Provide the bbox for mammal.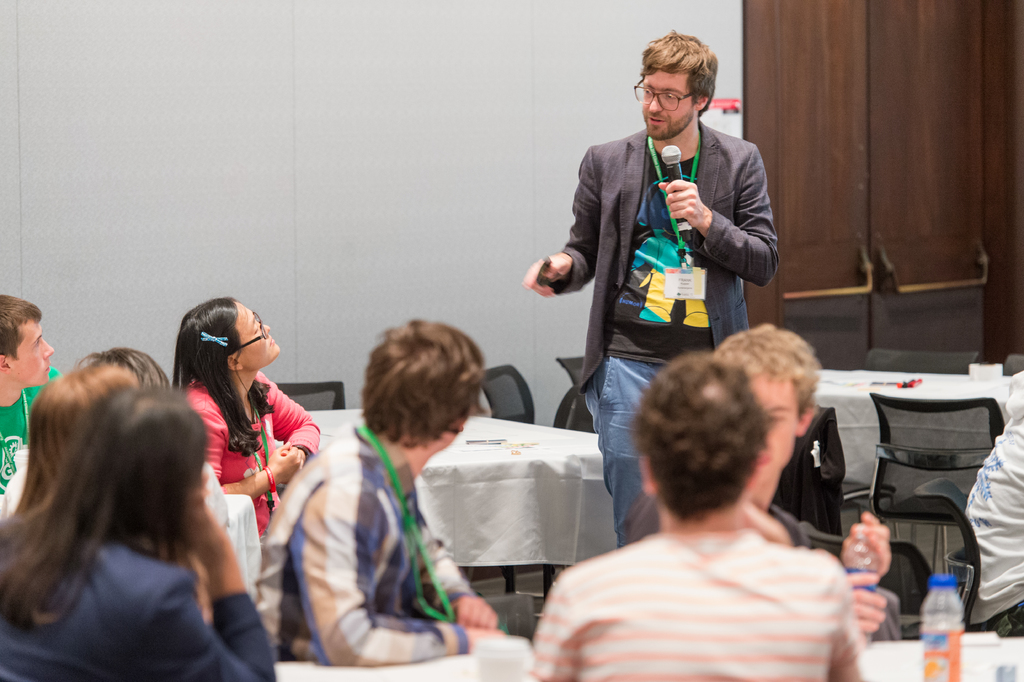
BBox(0, 291, 66, 494).
